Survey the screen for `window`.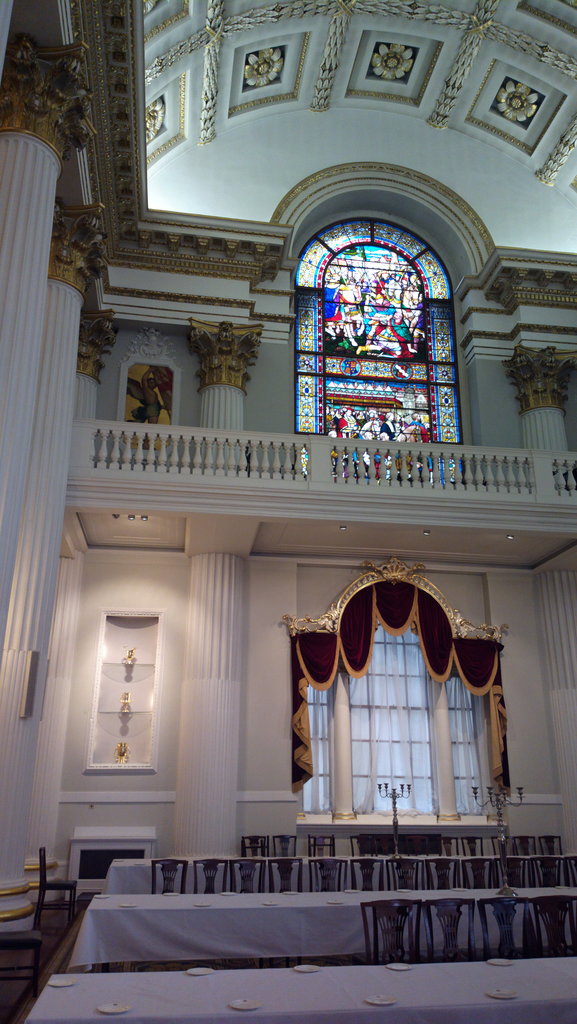
Survey found: Rect(283, 214, 457, 483).
